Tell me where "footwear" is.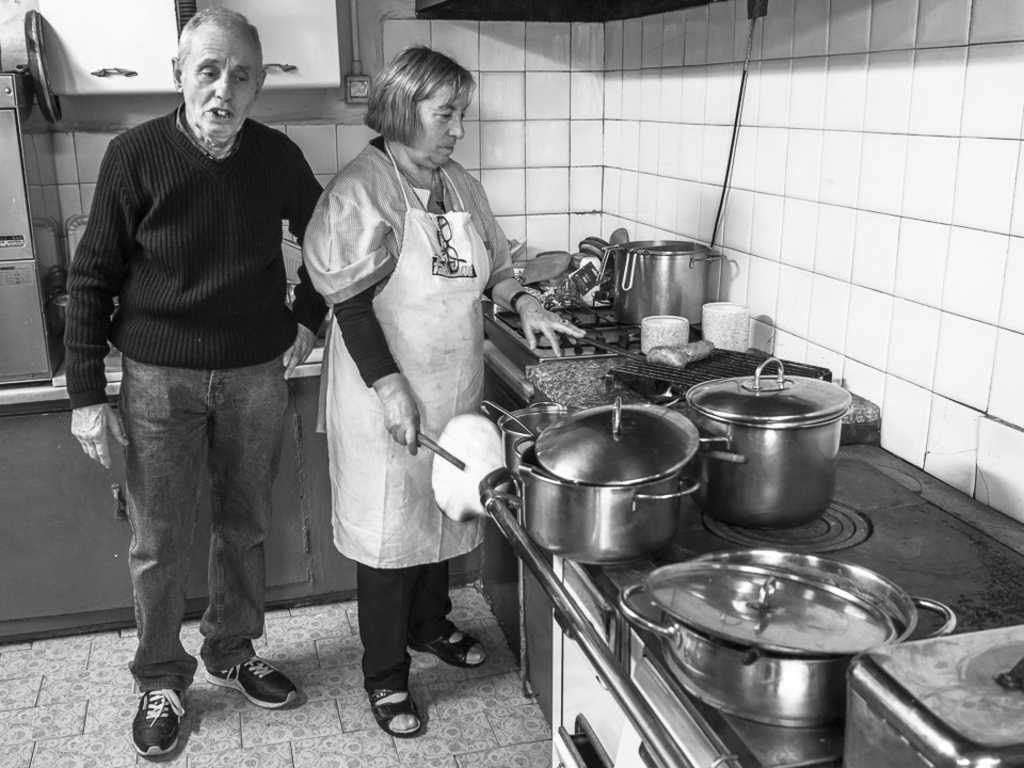
"footwear" is at box(128, 689, 189, 752).
